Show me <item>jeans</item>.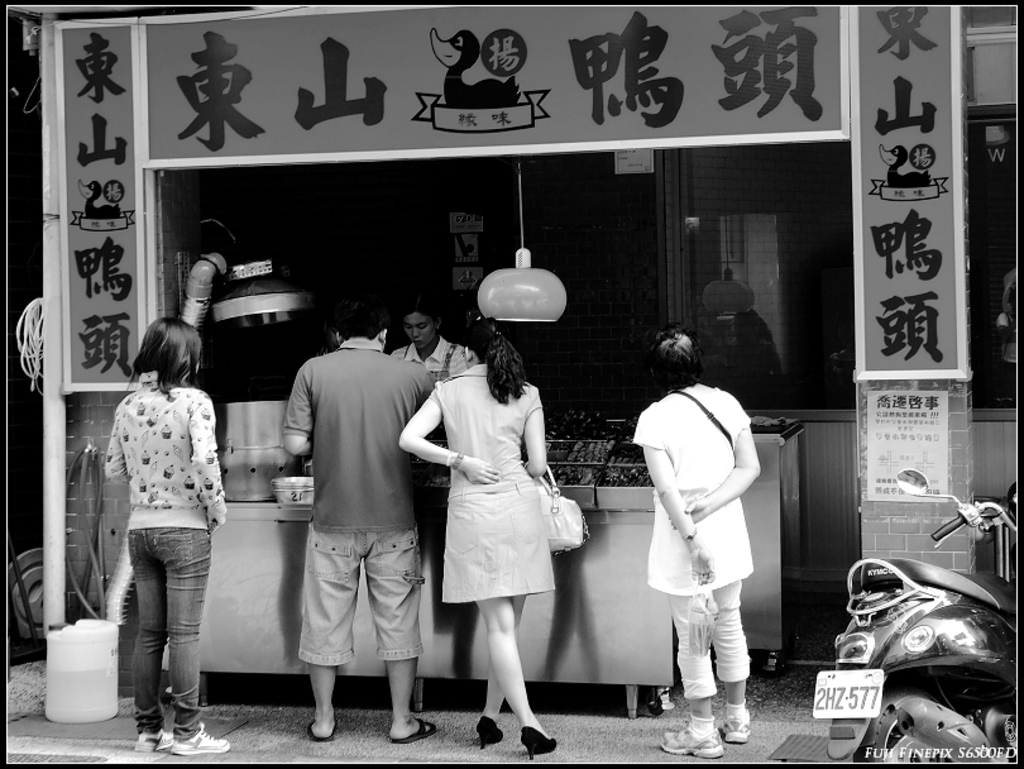
<item>jeans</item> is here: <region>128, 519, 210, 731</region>.
